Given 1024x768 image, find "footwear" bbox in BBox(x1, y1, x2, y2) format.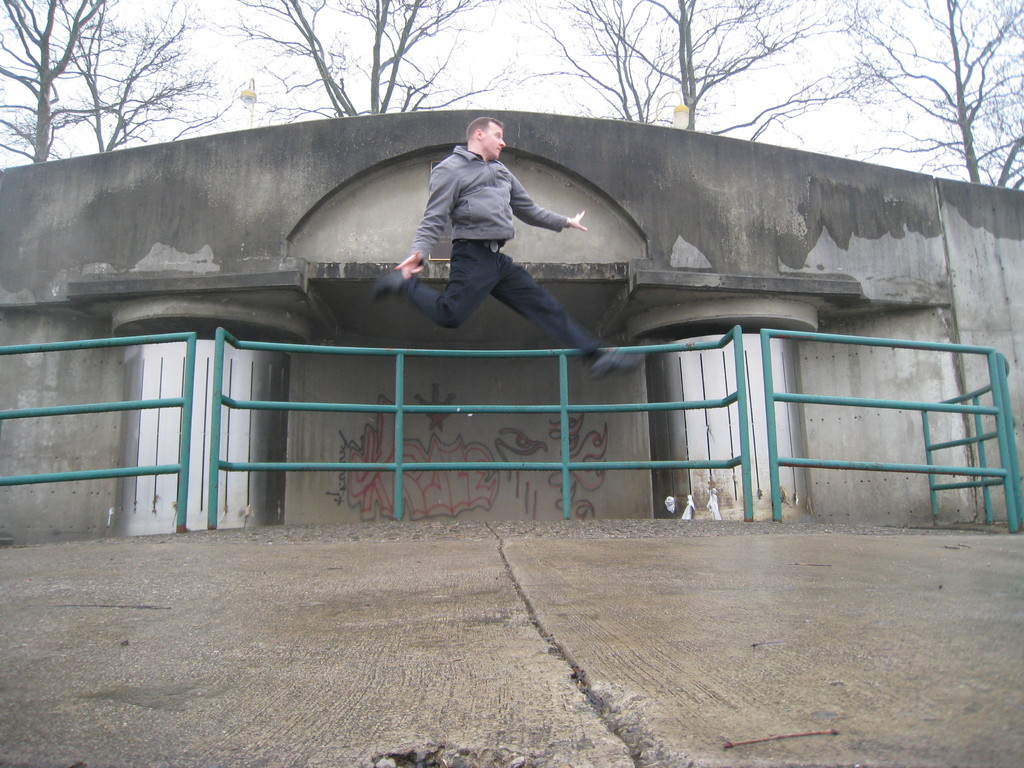
BBox(367, 266, 410, 301).
